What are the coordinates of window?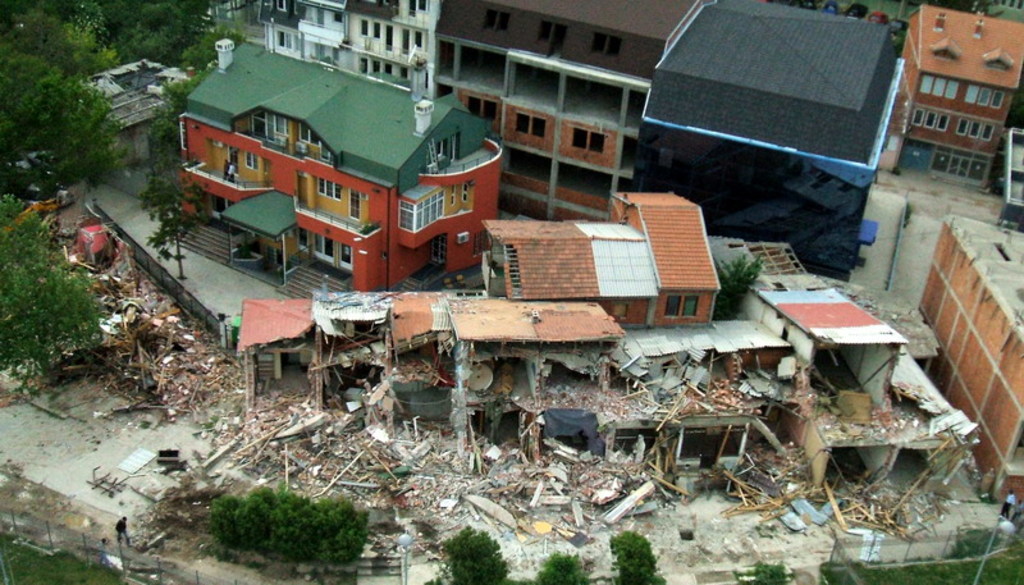
bbox=[666, 296, 676, 316].
